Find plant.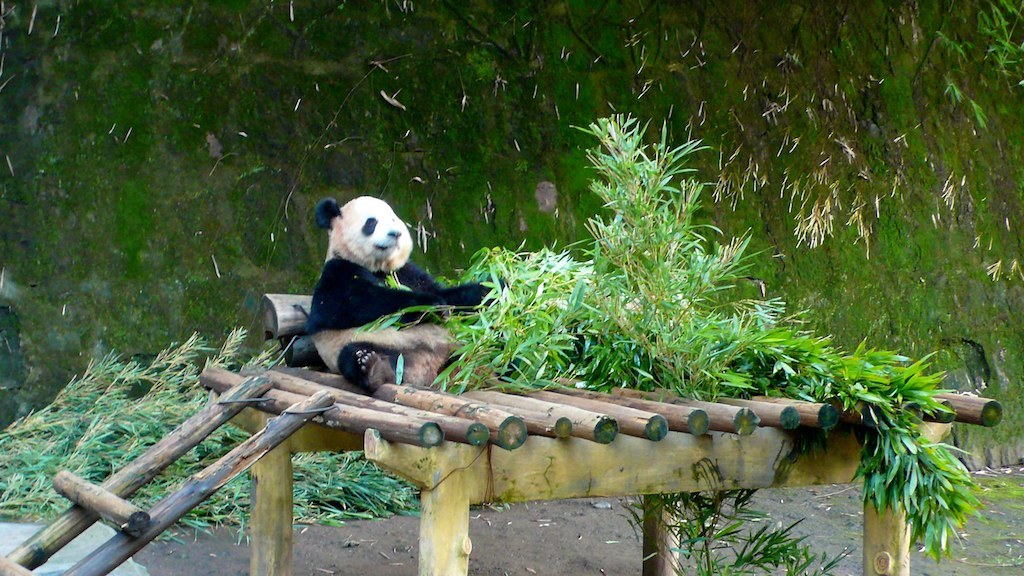
<box>645,458,875,575</box>.
